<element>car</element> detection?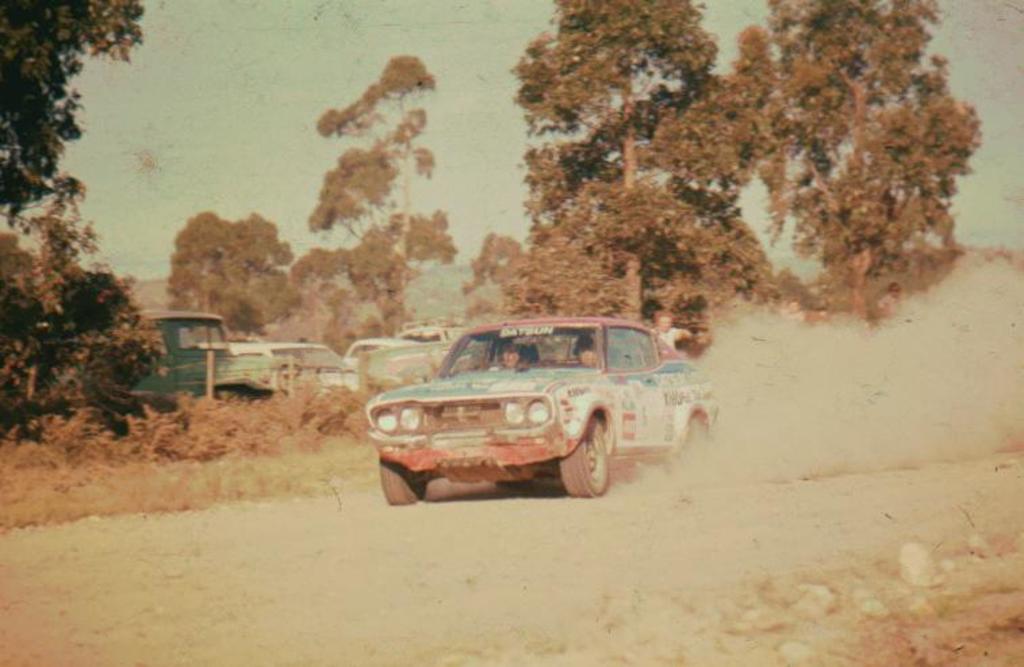
locate(368, 319, 461, 386)
